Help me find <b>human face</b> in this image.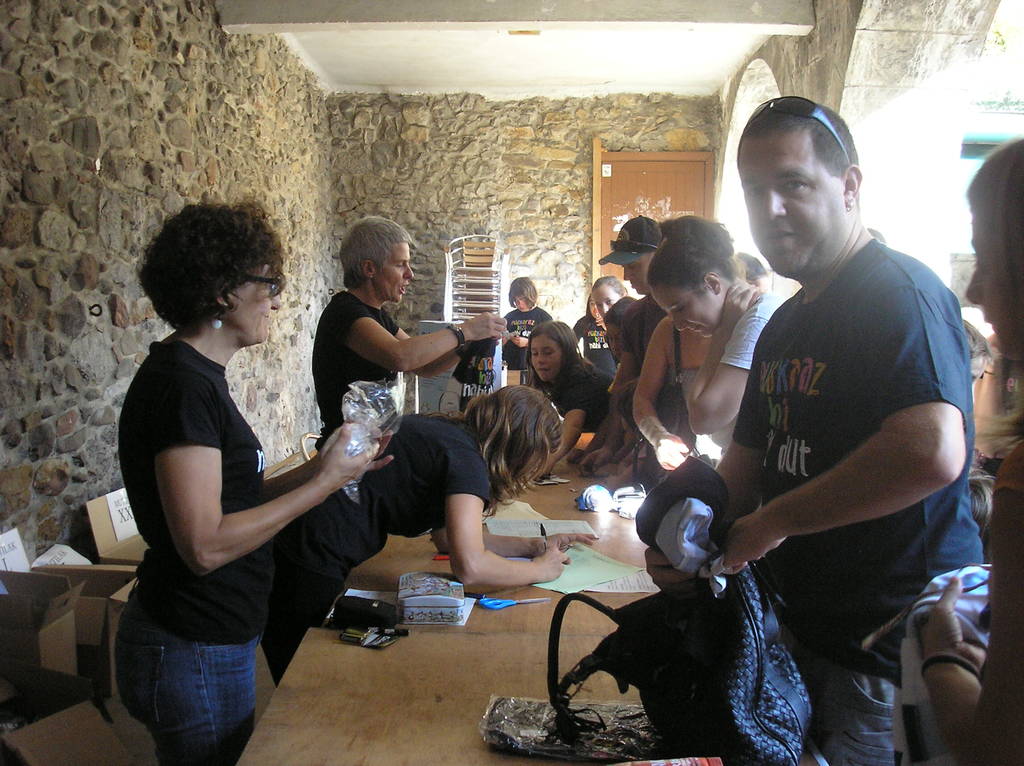
Found it: box=[618, 252, 653, 297].
